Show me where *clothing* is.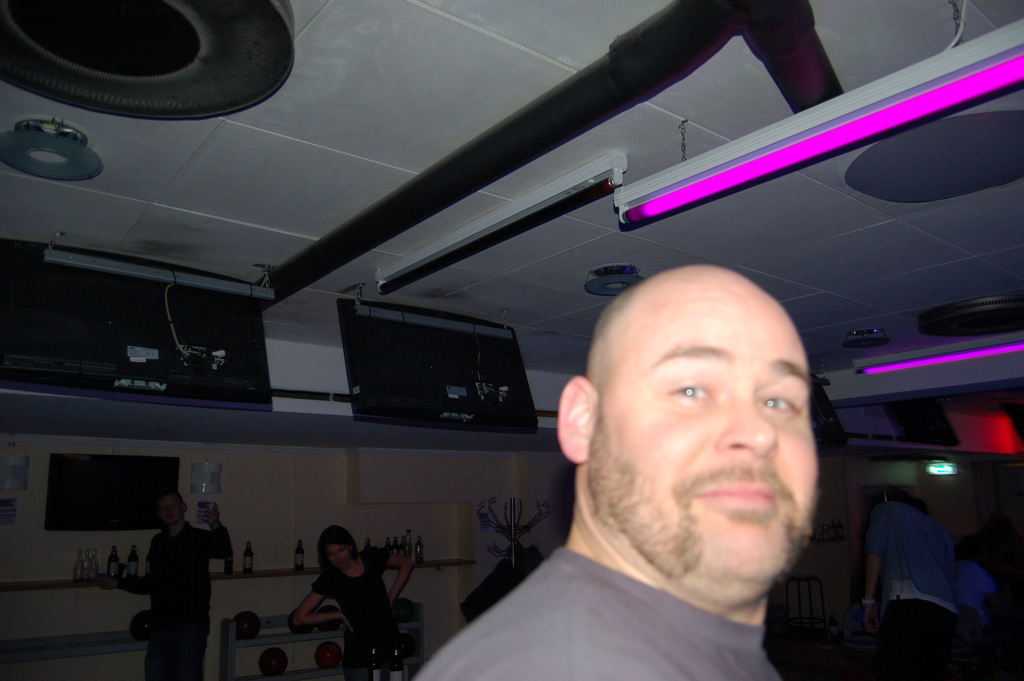
*clothing* is at locate(412, 536, 774, 680).
